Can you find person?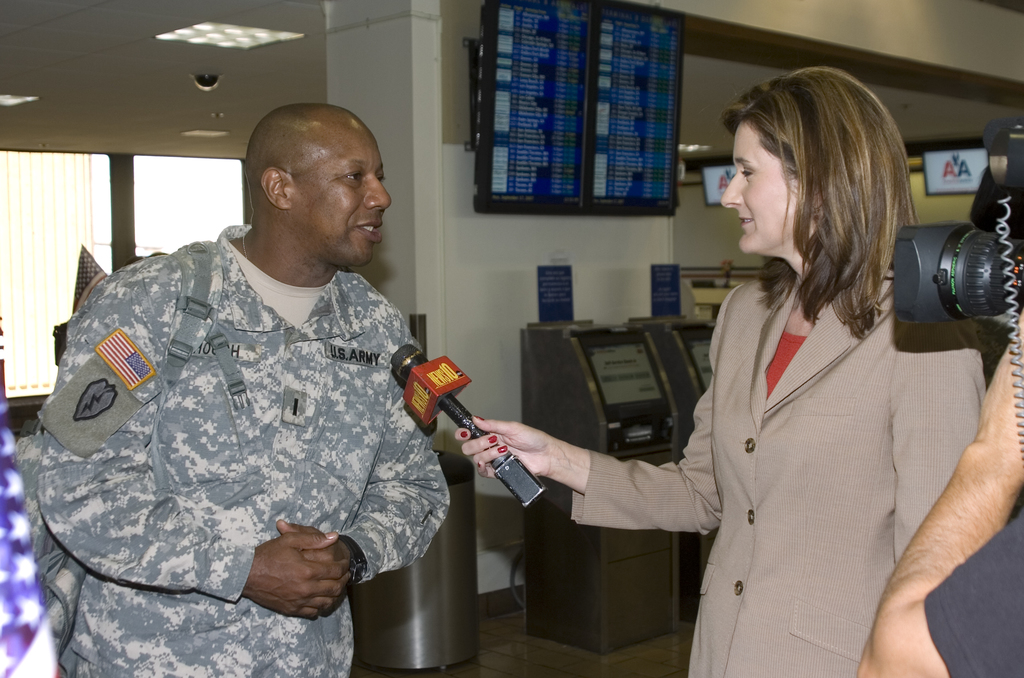
Yes, bounding box: crop(40, 100, 449, 677).
